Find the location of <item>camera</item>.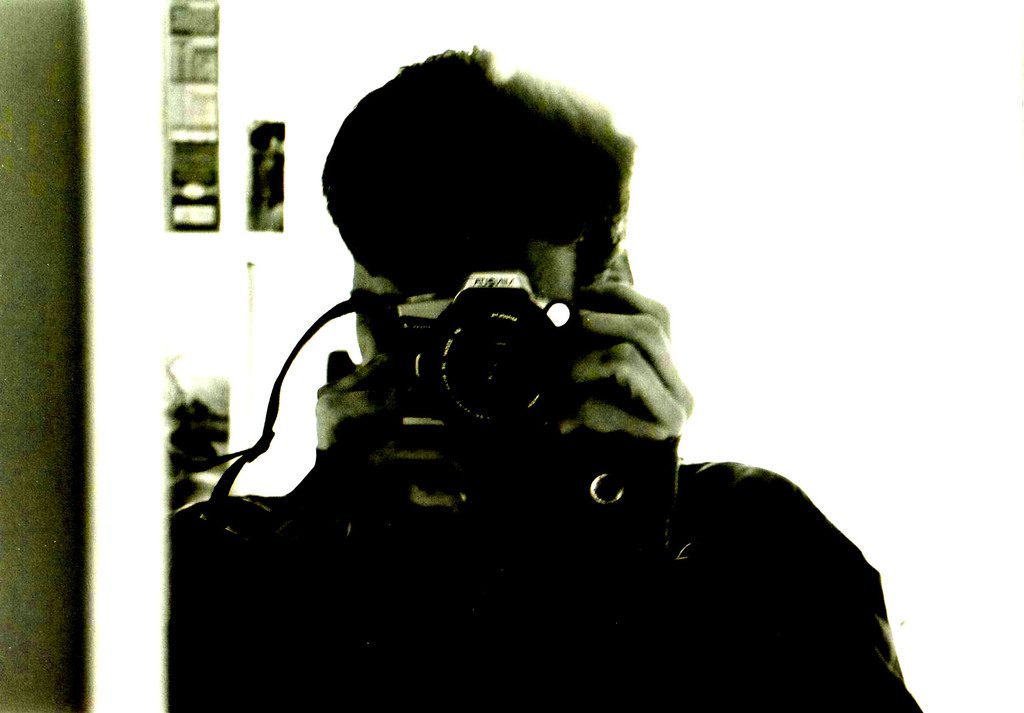
Location: bbox=[296, 242, 665, 486].
